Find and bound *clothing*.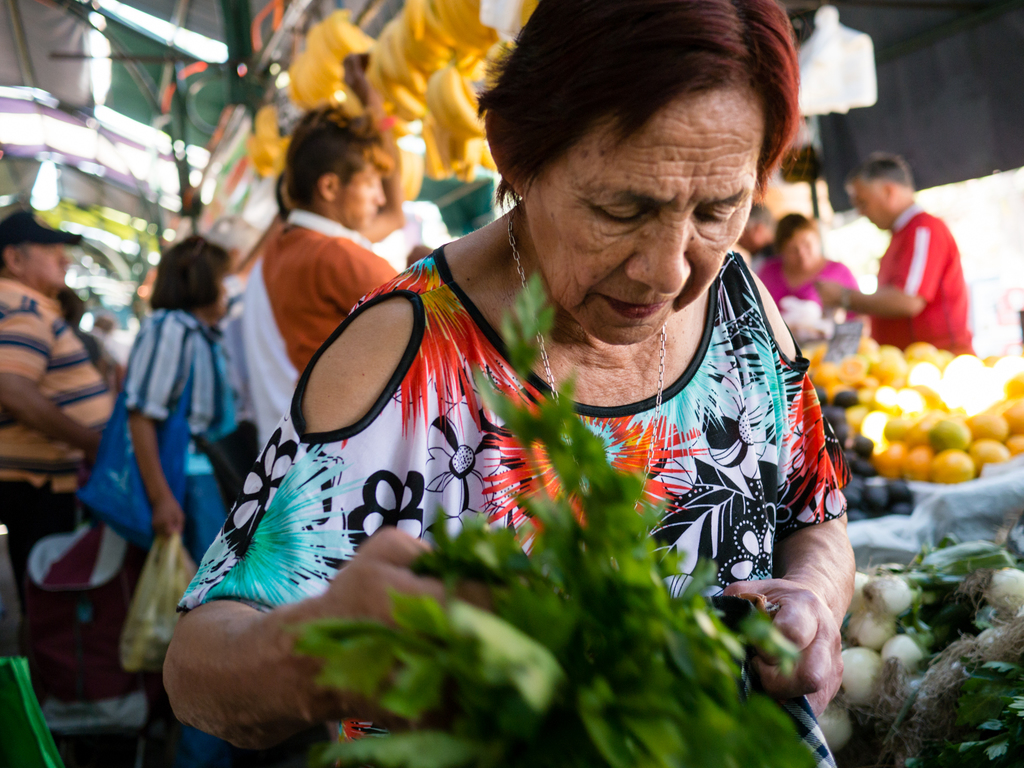
Bound: x1=0, y1=276, x2=116, y2=709.
